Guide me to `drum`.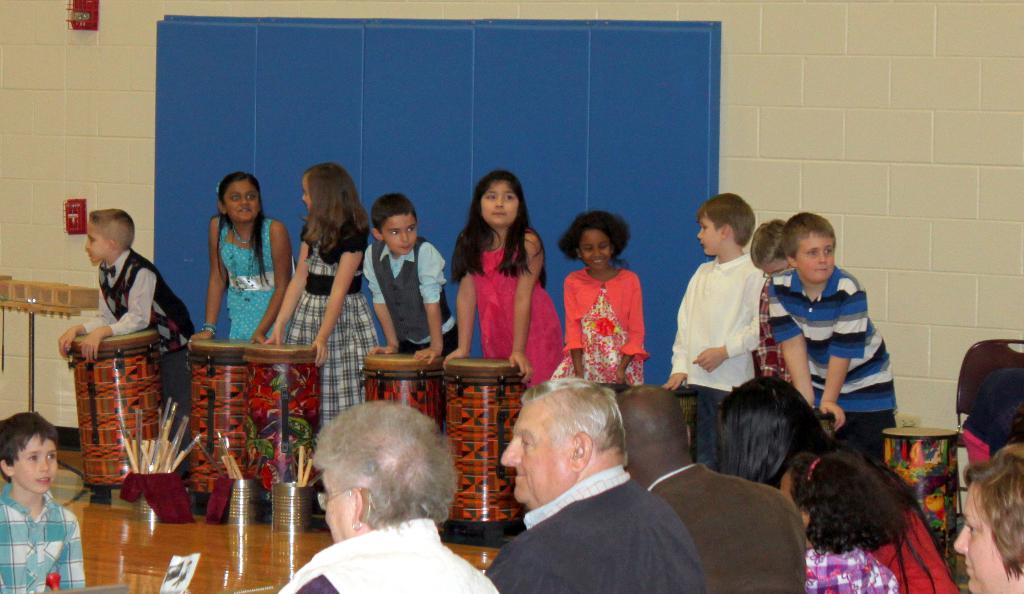
Guidance: <region>69, 331, 169, 491</region>.
